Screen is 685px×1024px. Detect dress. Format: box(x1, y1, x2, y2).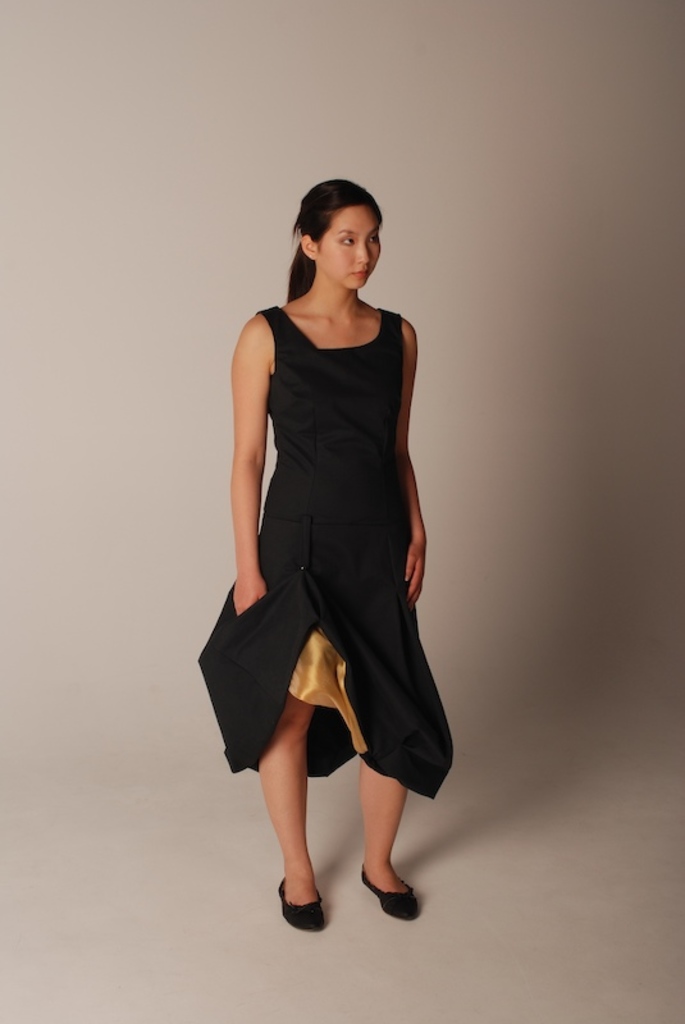
box(206, 266, 446, 771).
